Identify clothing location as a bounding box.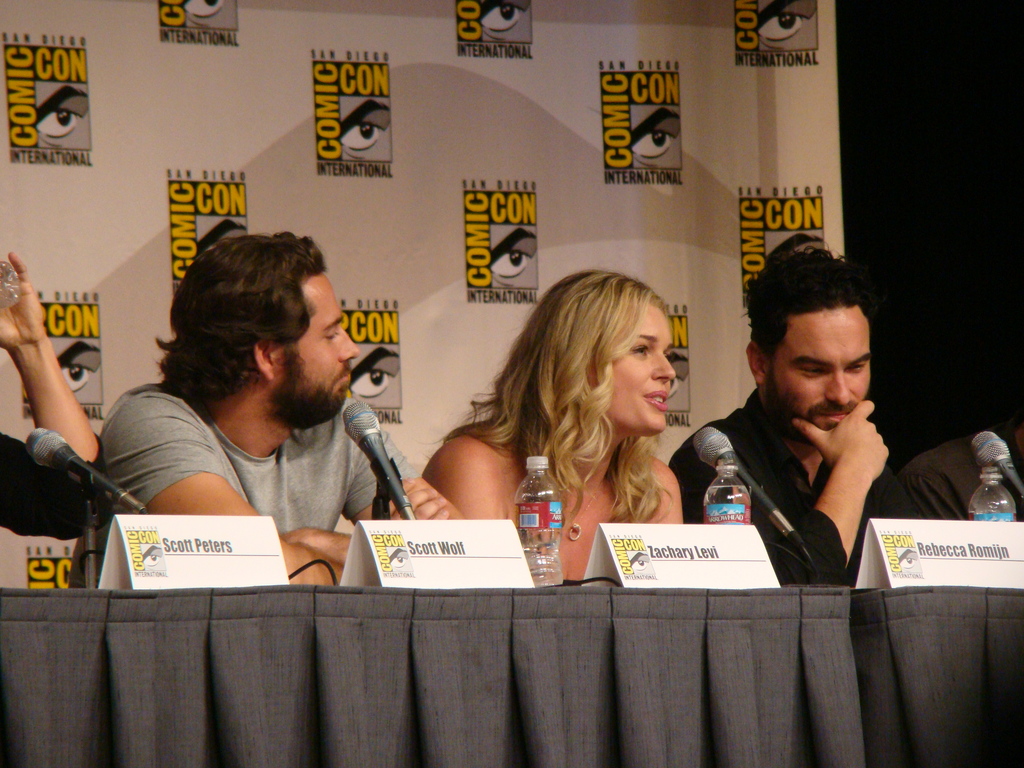
904:429:1023:524.
